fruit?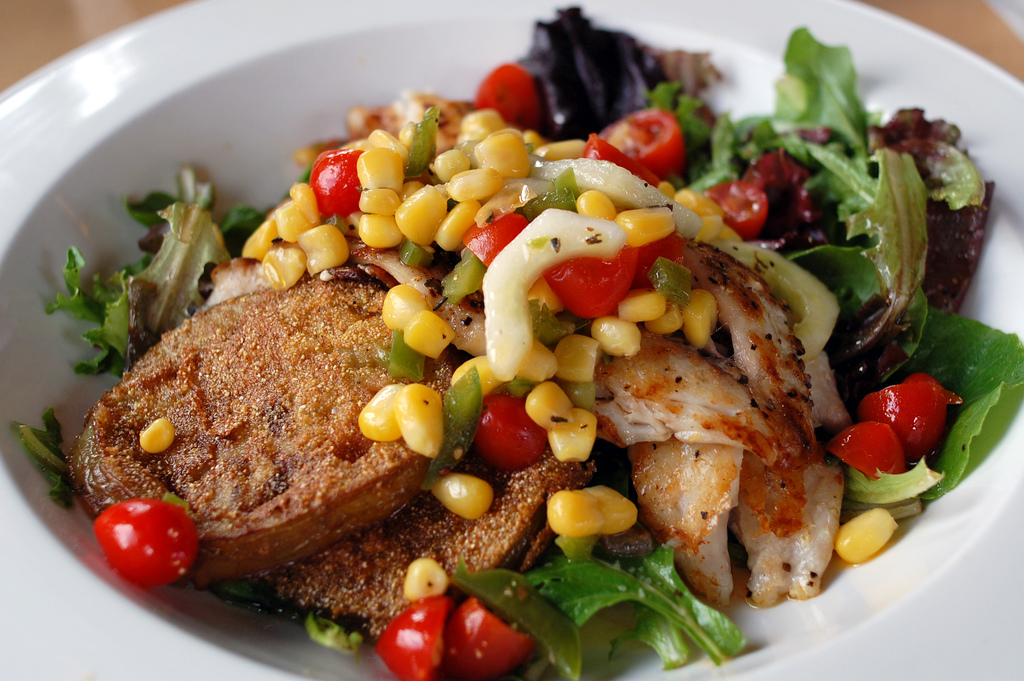
[374,597,450,680]
